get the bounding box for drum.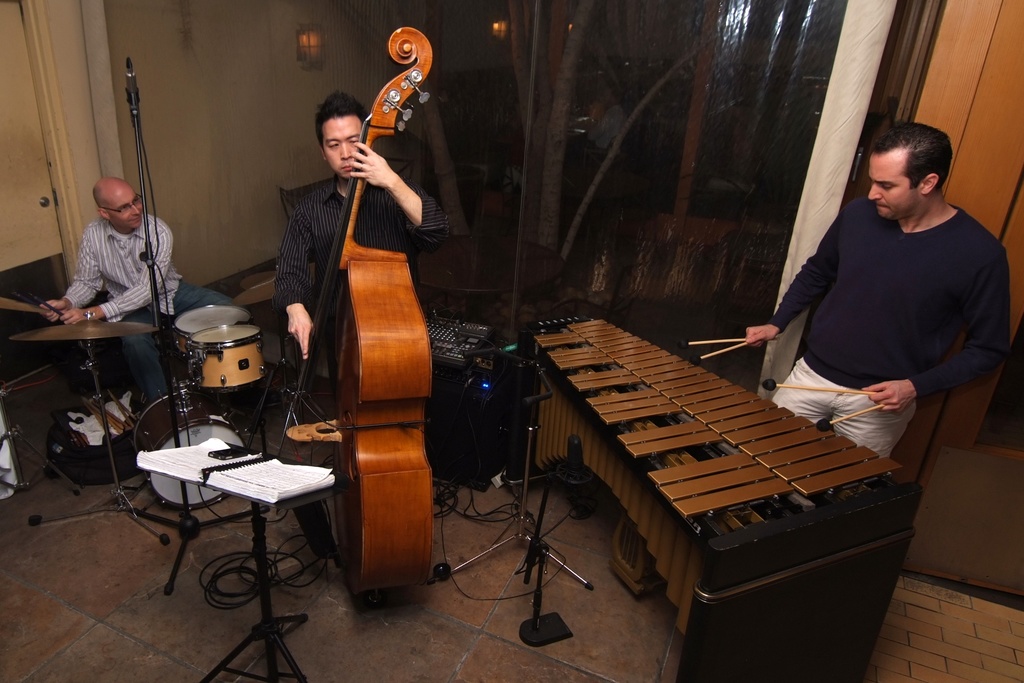
detection(124, 383, 245, 513).
